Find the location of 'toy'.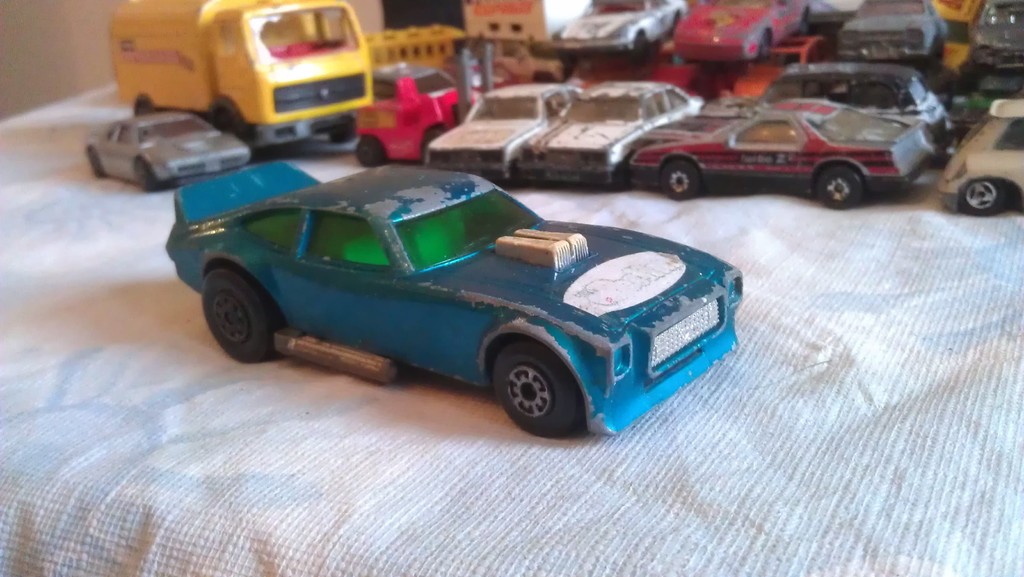
Location: detection(956, 0, 1023, 73).
